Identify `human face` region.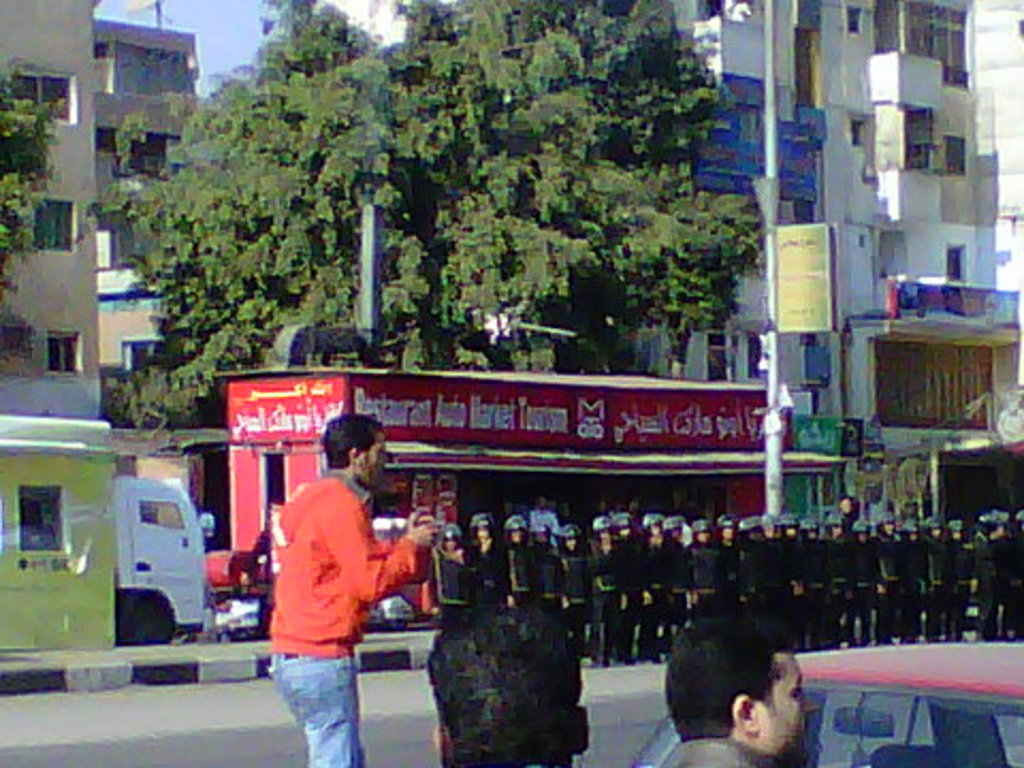
Region: <region>361, 442, 384, 486</region>.
